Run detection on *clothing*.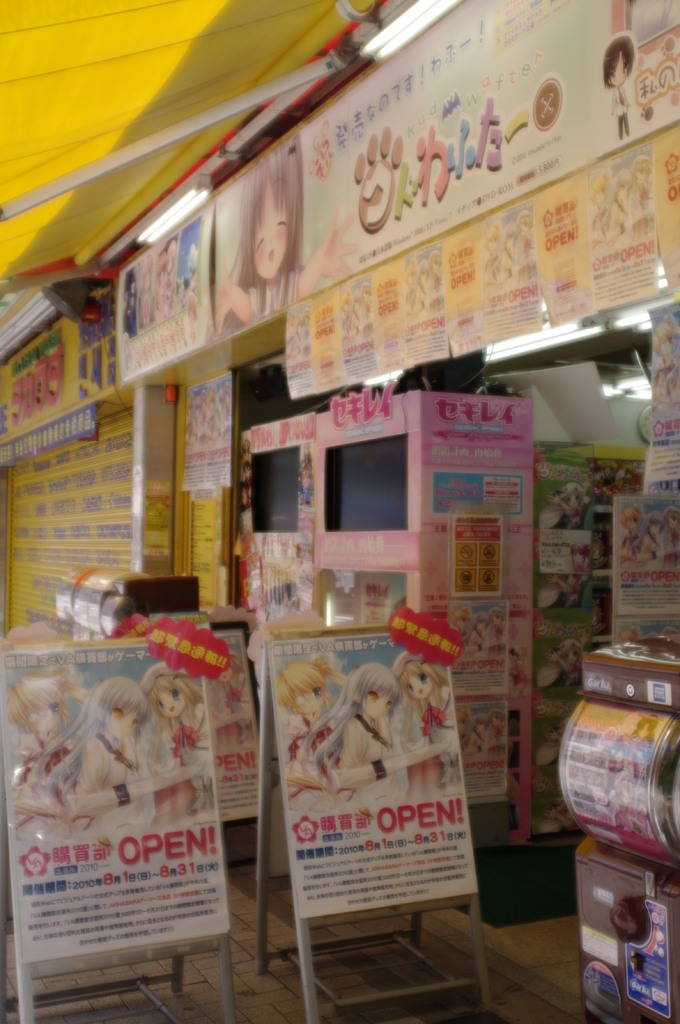
Result: select_region(333, 710, 399, 806).
